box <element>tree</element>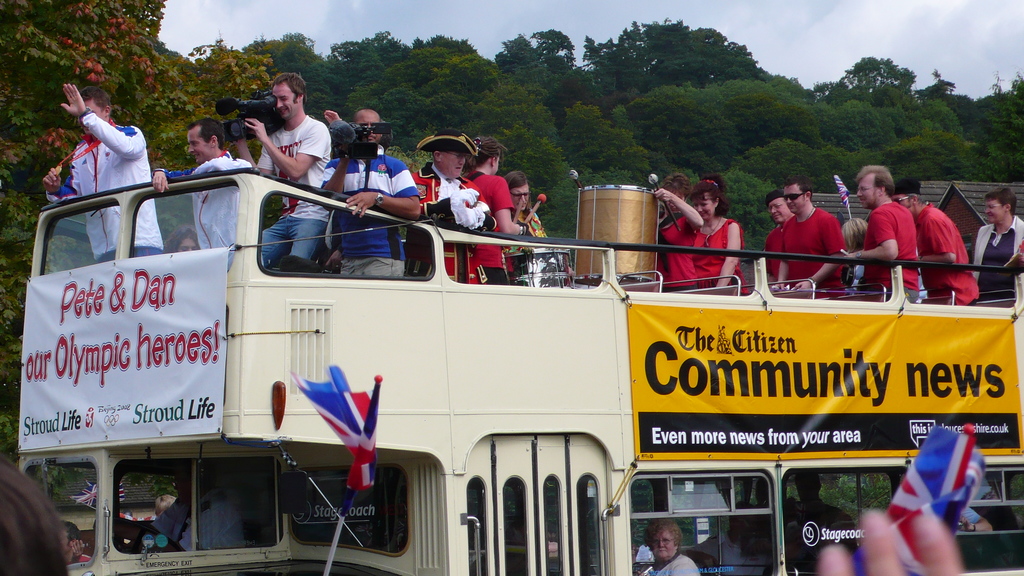
select_region(493, 33, 589, 121)
